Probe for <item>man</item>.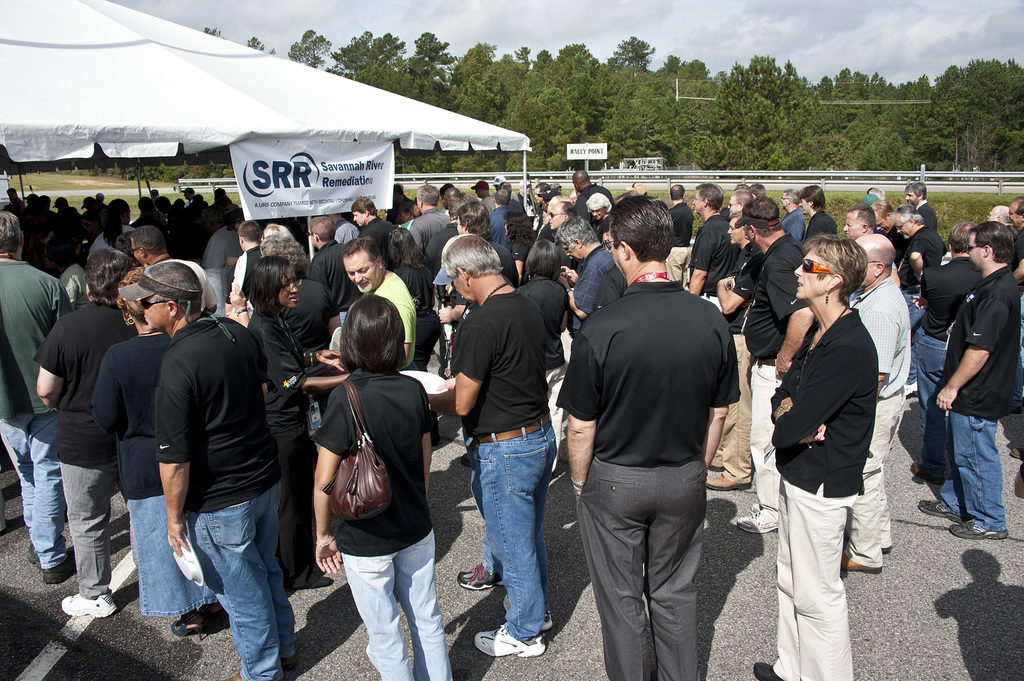
Probe result: [x1=565, y1=225, x2=758, y2=680].
